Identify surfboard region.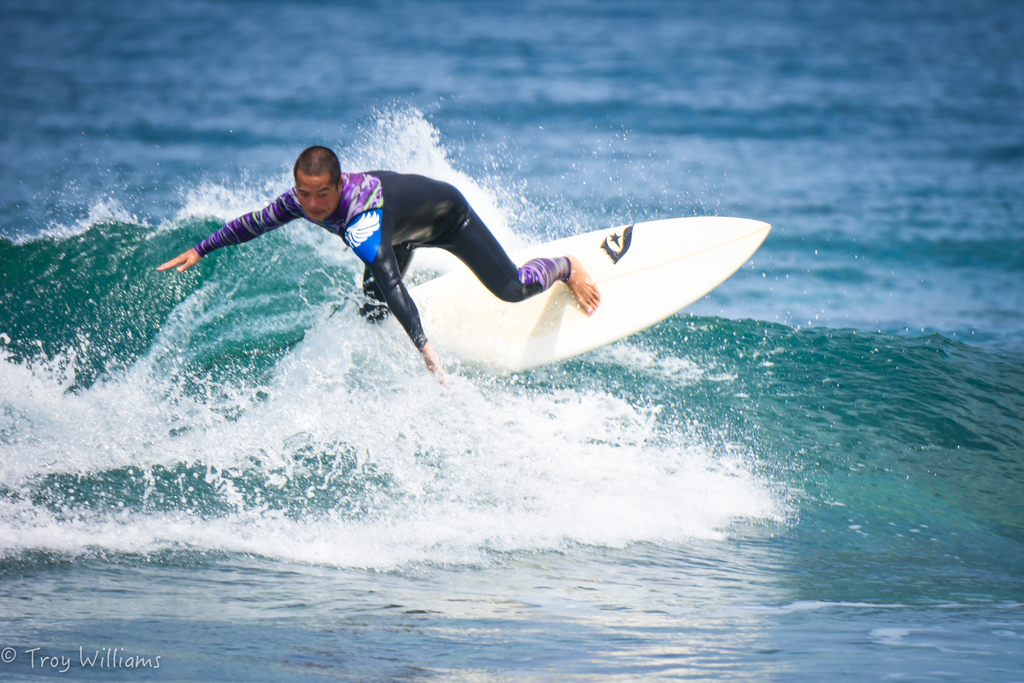
Region: x1=380 y1=215 x2=772 y2=376.
